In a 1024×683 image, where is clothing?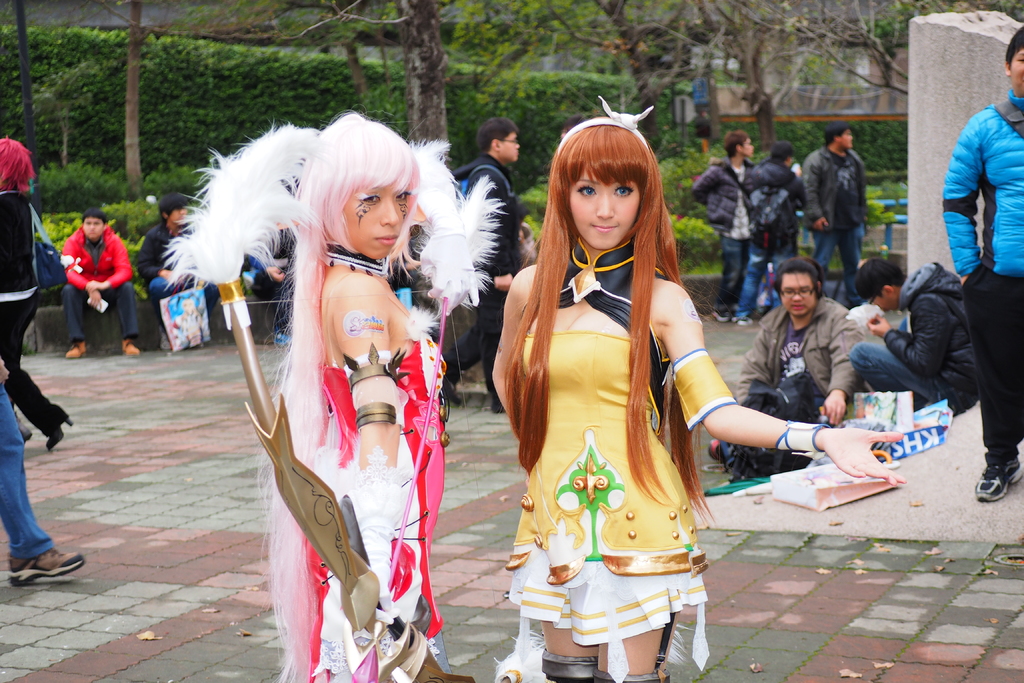
(940, 89, 1023, 450).
